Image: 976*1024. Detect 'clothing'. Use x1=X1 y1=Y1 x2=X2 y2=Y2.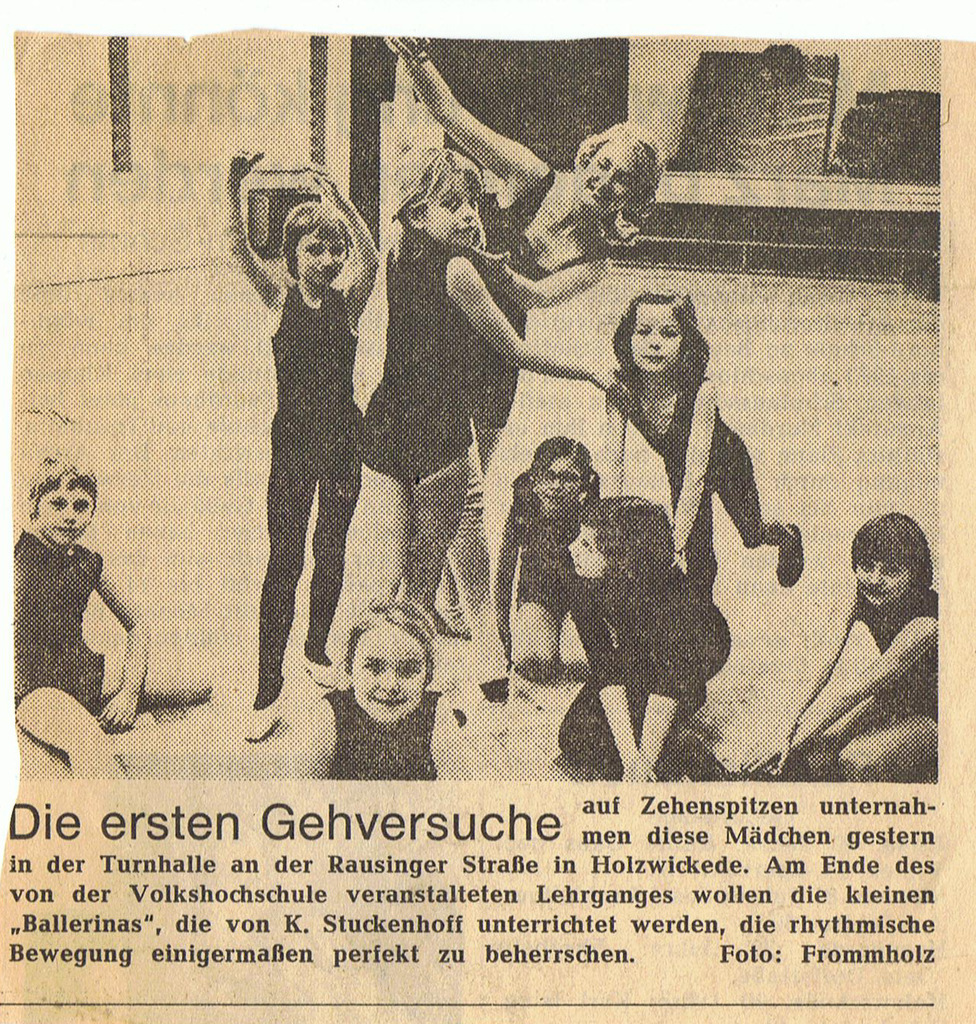
x1=329 y1=689 x2=434 y2=790.
